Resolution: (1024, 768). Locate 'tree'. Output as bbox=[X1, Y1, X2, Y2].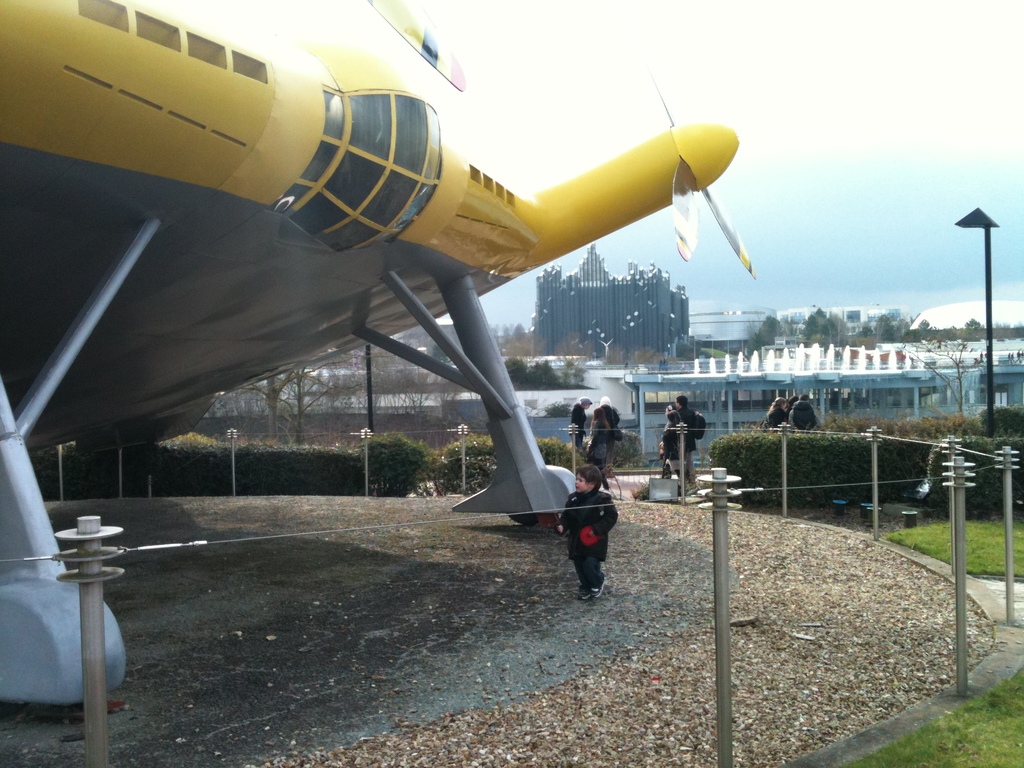
bbox=[253, 365, 349, 445].
